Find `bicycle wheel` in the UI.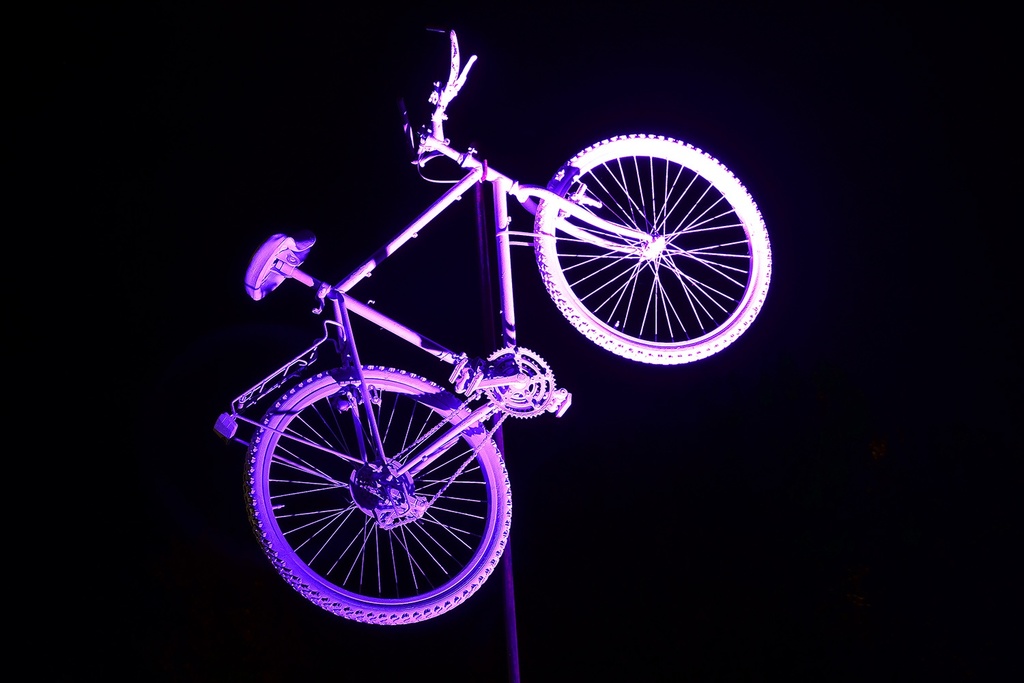
UI element at (left=244, top=331, right=525, bottom=630).
